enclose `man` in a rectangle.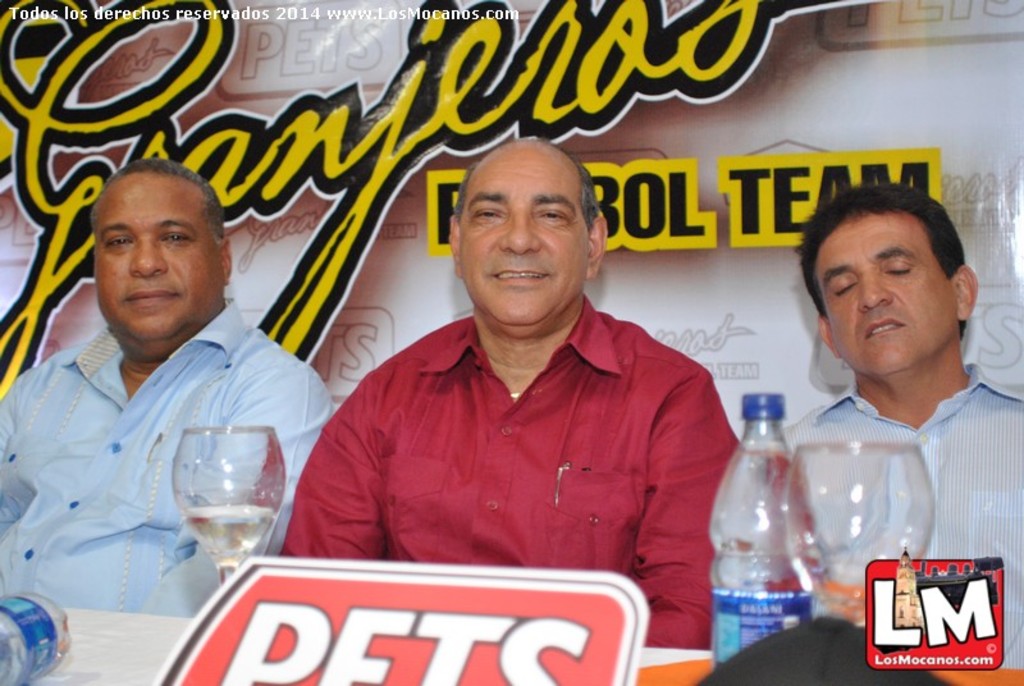
rect(276, 131, 742, 626).
